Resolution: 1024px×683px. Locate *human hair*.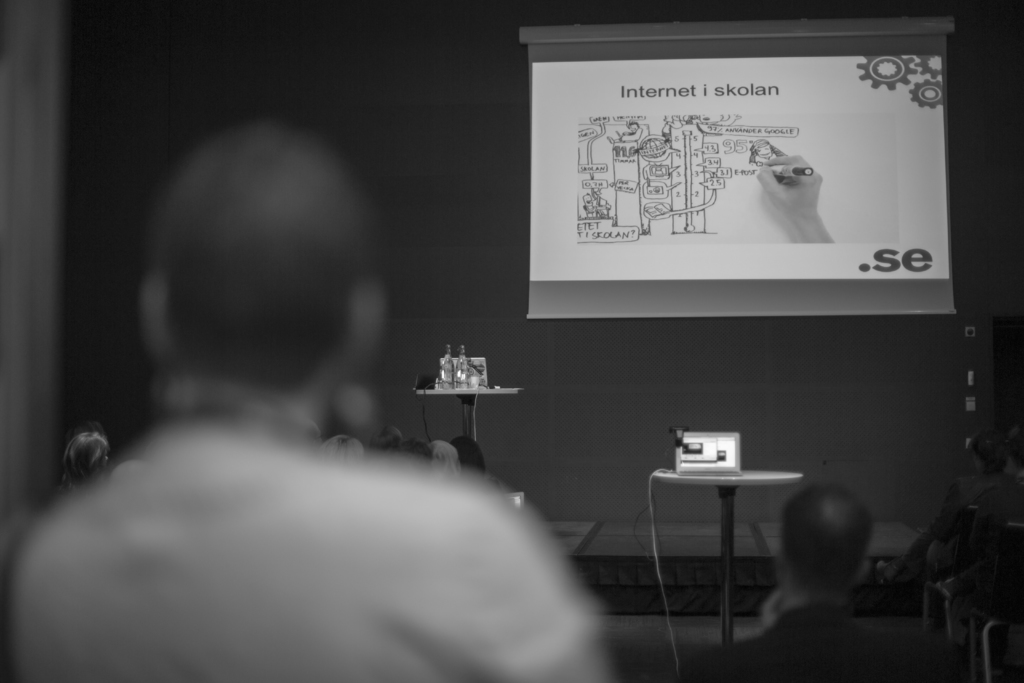
Rect(145, 116, 377, 392).
